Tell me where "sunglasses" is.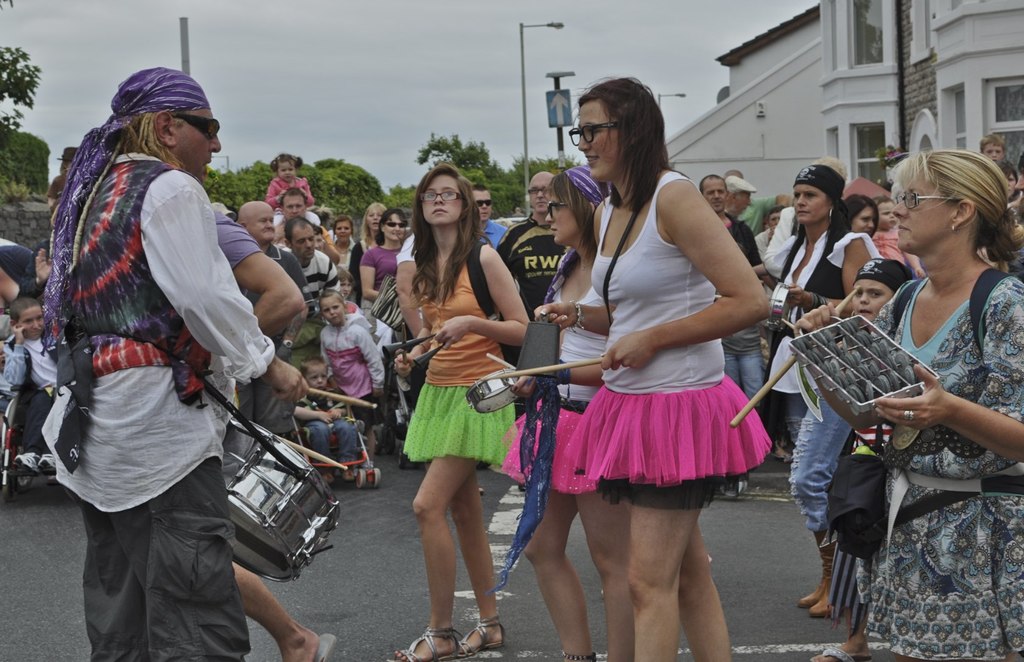
"sunglasses" is at x1=385 y1=223 x2=406 y2=226.
